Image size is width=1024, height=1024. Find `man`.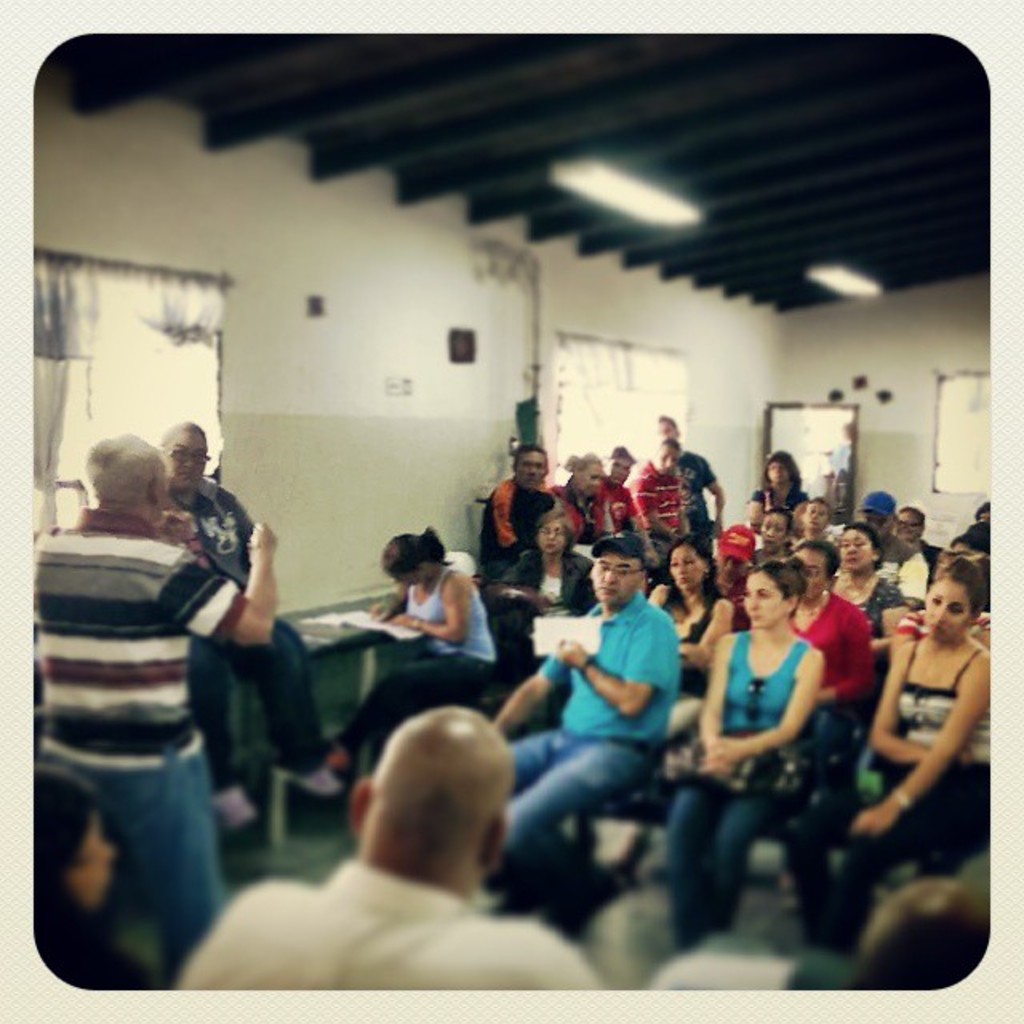
select_region(557, 459, 614, 542).
